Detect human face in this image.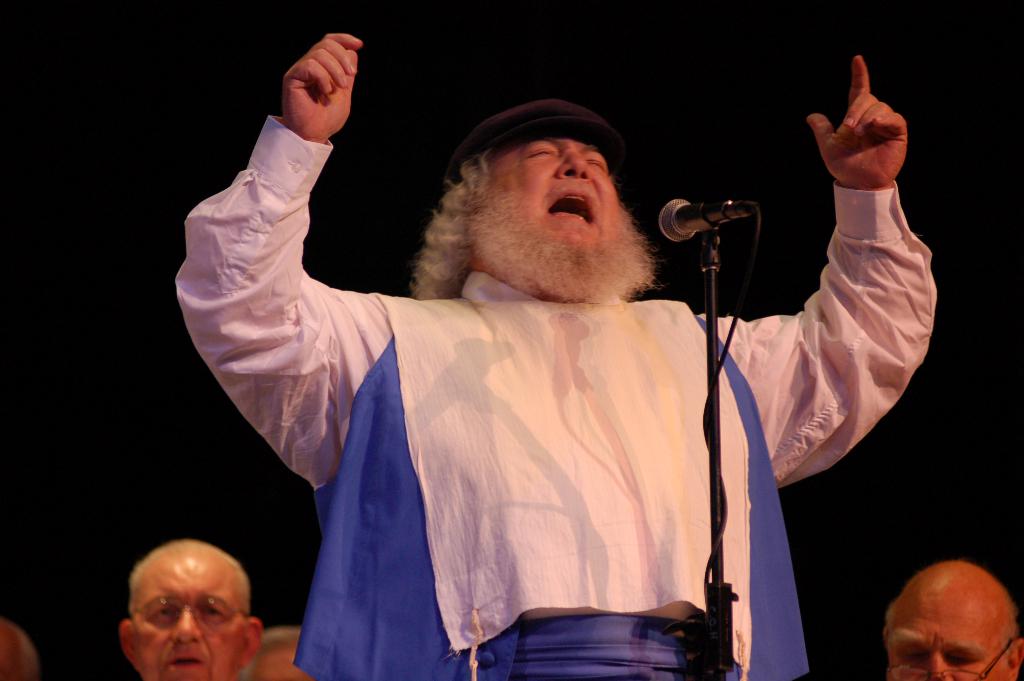
Detection: Rect(481, 135, 623, 281).
